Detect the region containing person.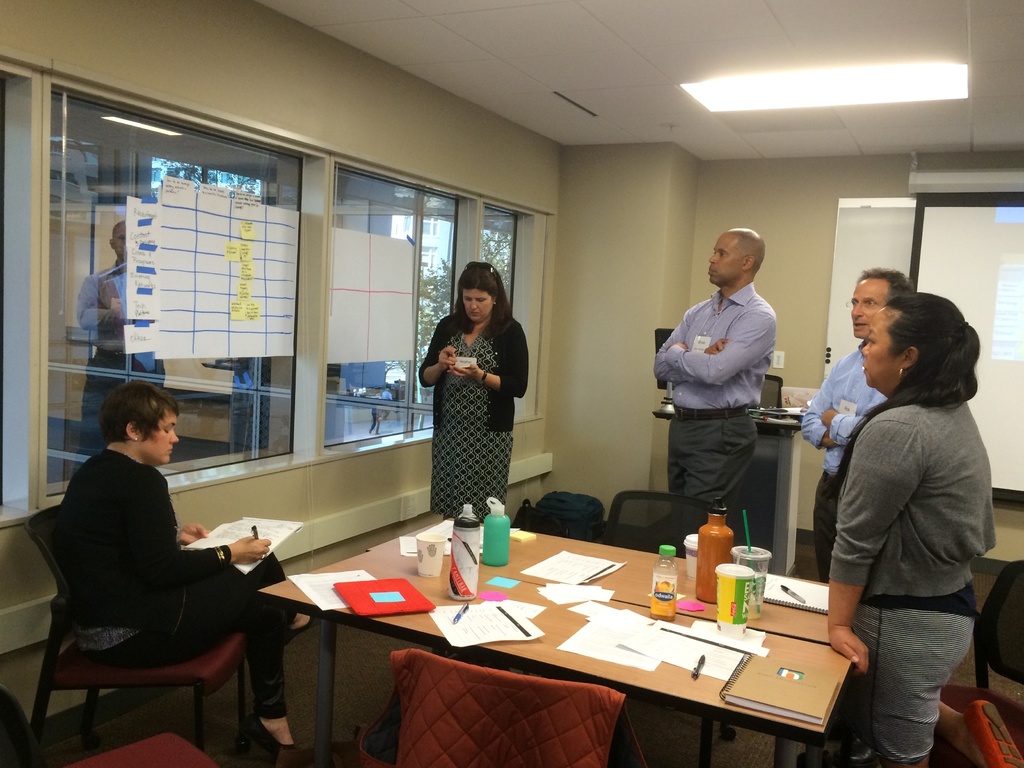
rect(801, 269, 915, 582).
